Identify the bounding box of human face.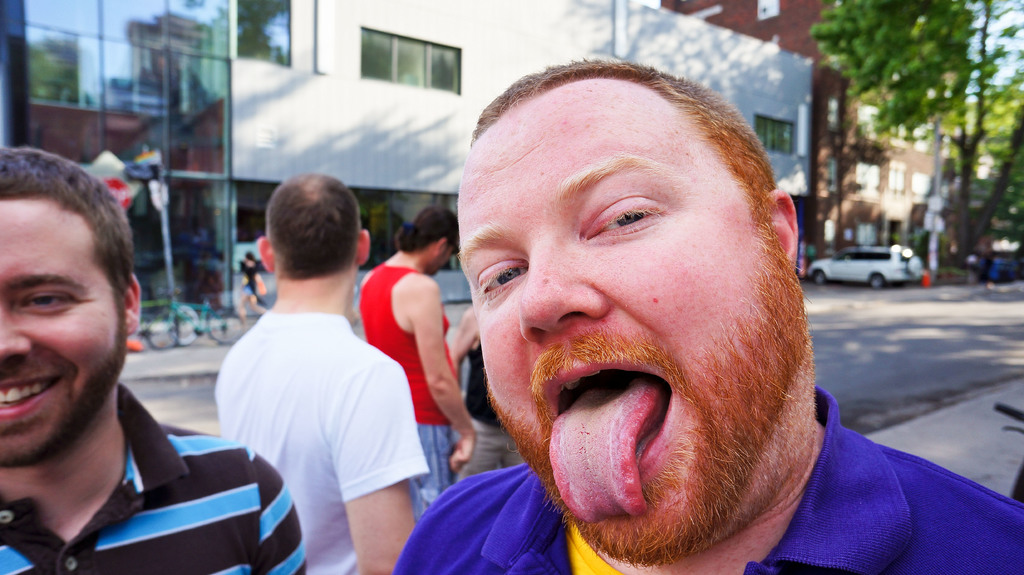
(x1=0, y1=197, x2=133, y2=470).
